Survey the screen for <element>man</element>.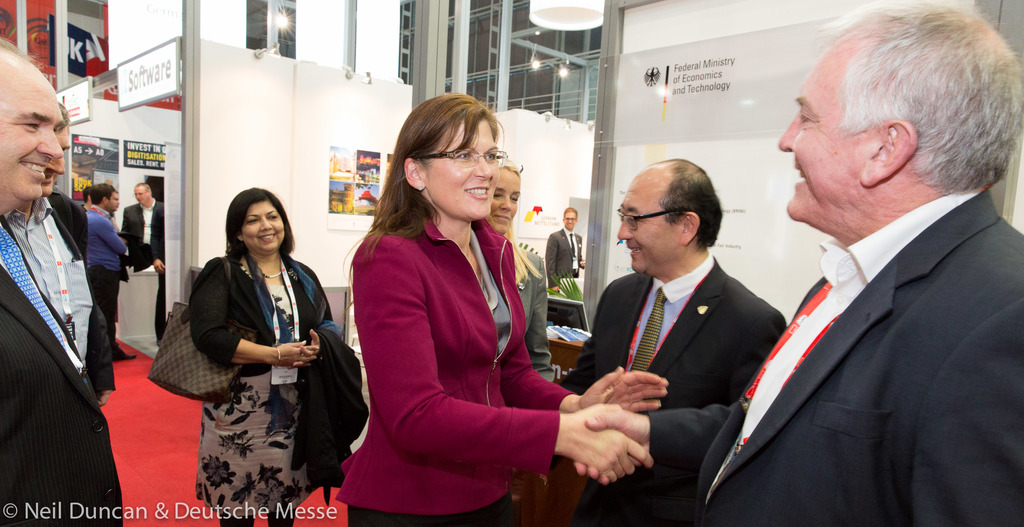
Survey found: l=561, t=163, r=783, b=526.
